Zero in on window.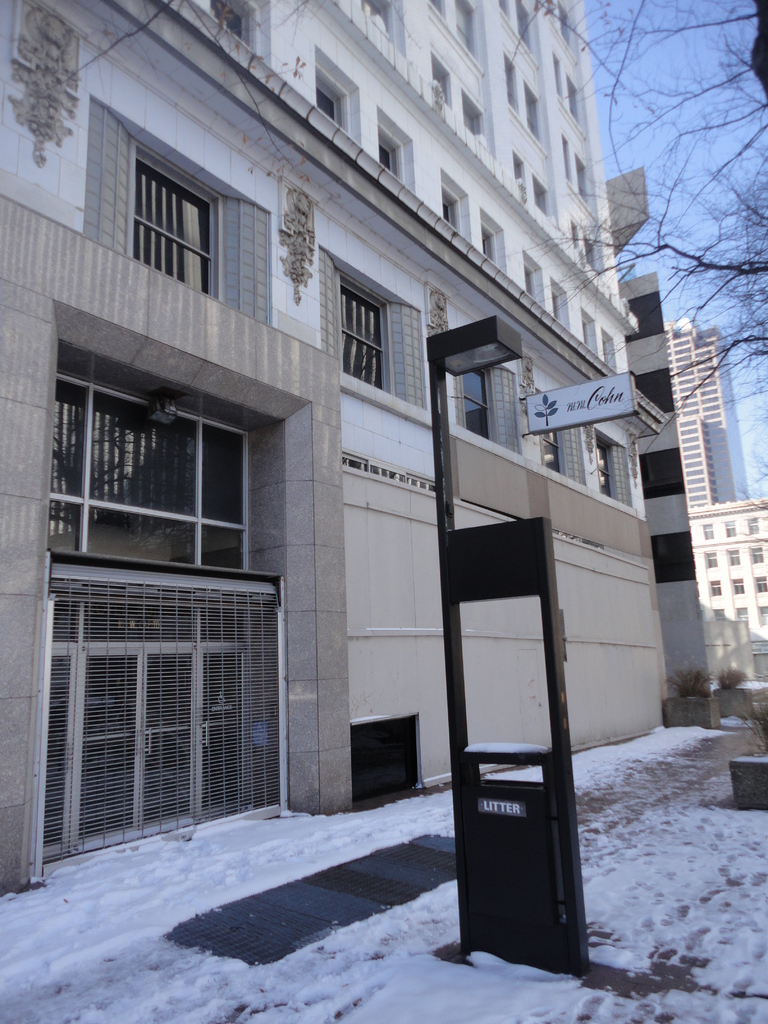
Zeroed in: (495,0,512,21).
